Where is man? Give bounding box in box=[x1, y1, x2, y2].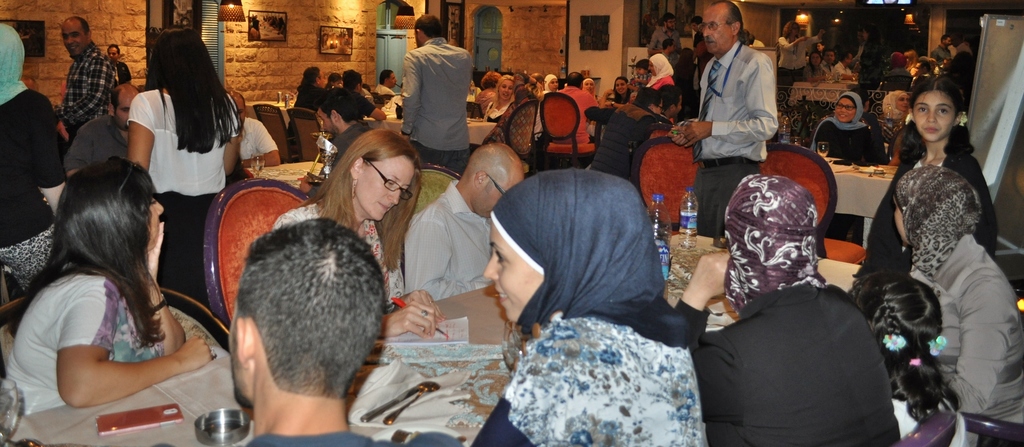
box=[228, 216, 387, 446].
